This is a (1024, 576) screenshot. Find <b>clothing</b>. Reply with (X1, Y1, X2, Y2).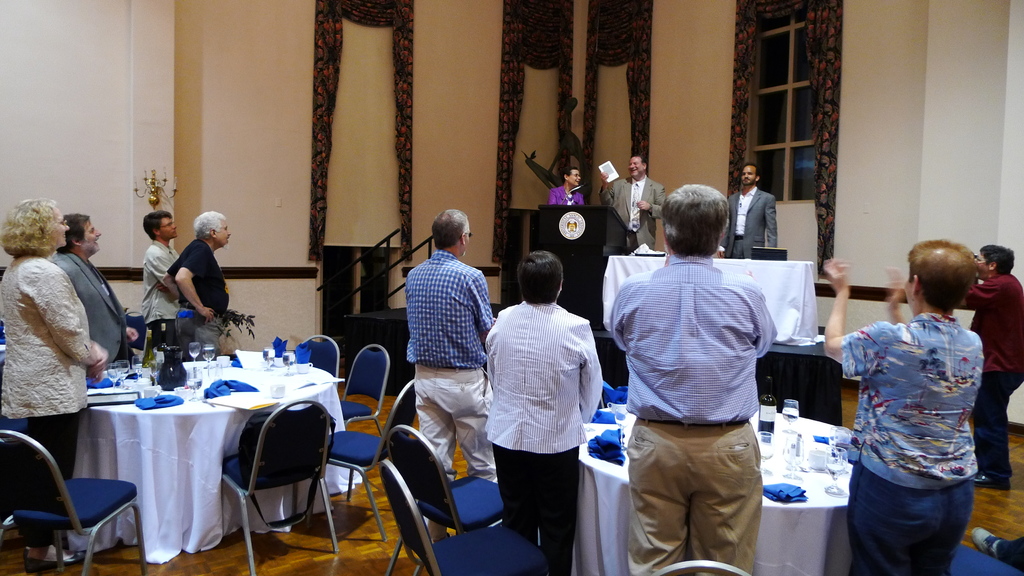
(169, 238, 232, 351).
